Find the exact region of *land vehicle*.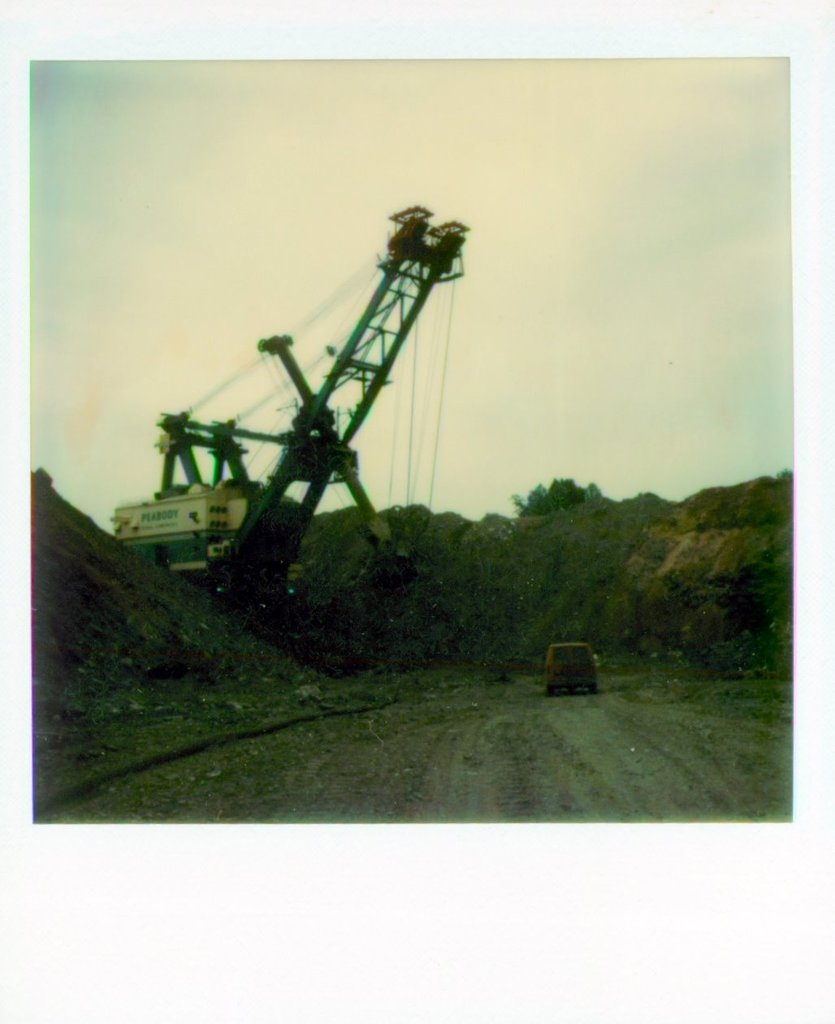
Exact region: 540:638:599:700.
